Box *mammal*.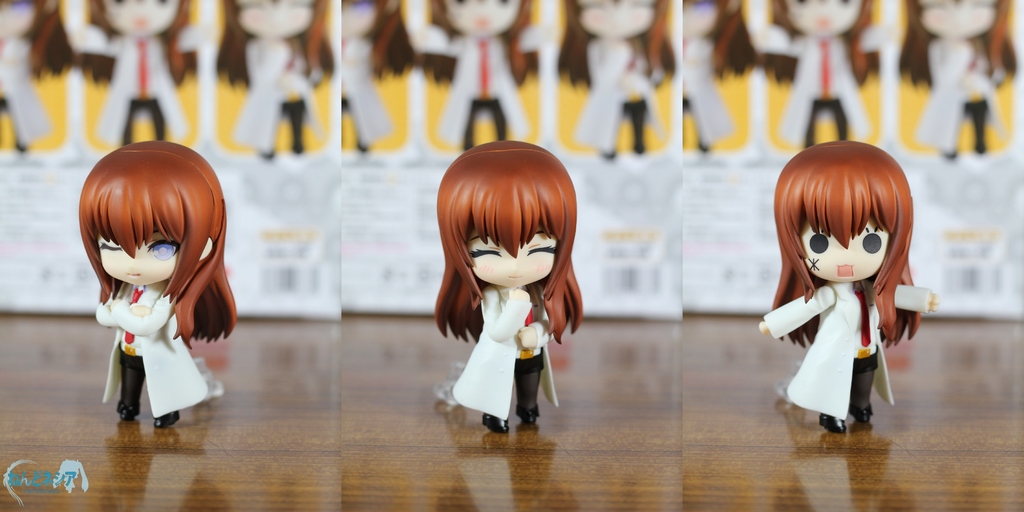
select_region(680, 0, 742, 150).
